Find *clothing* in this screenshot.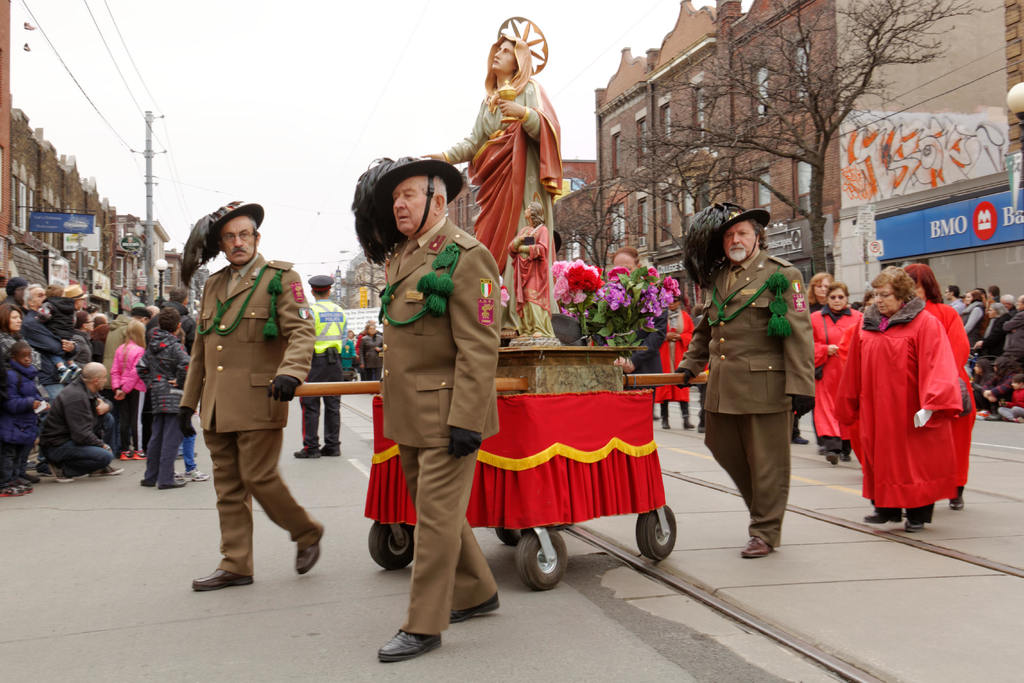
The bounding box for *clothing* is locate(47, 431, 112, 466).
